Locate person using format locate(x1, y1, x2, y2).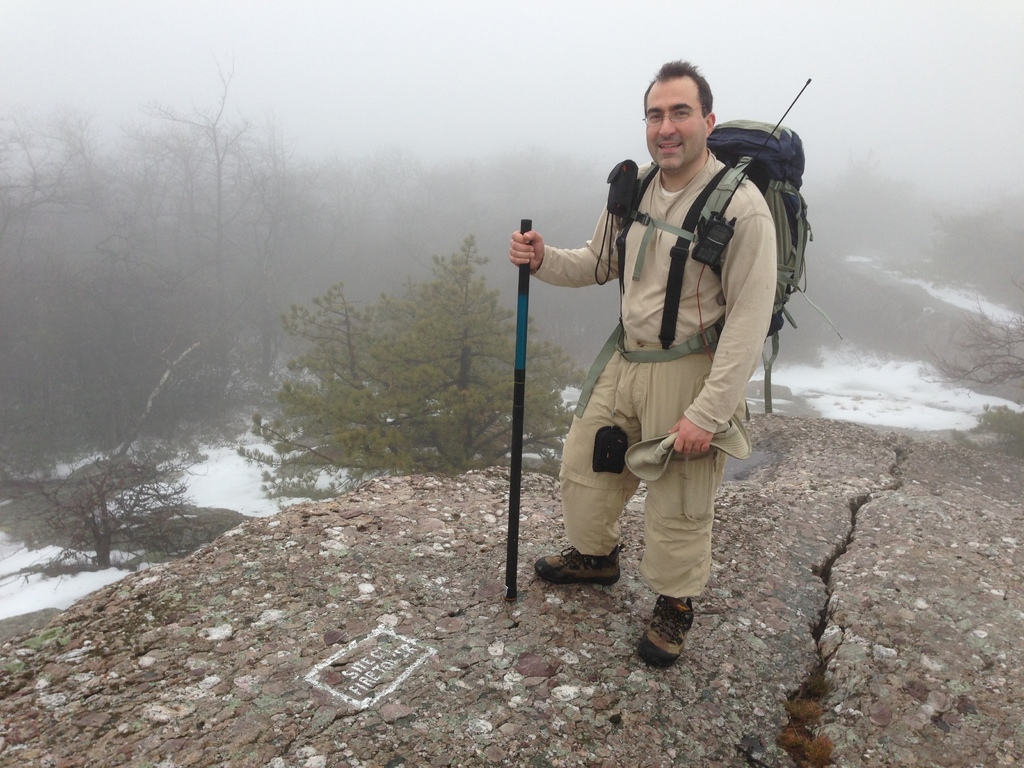
locate(533, 71, 799, 652).
